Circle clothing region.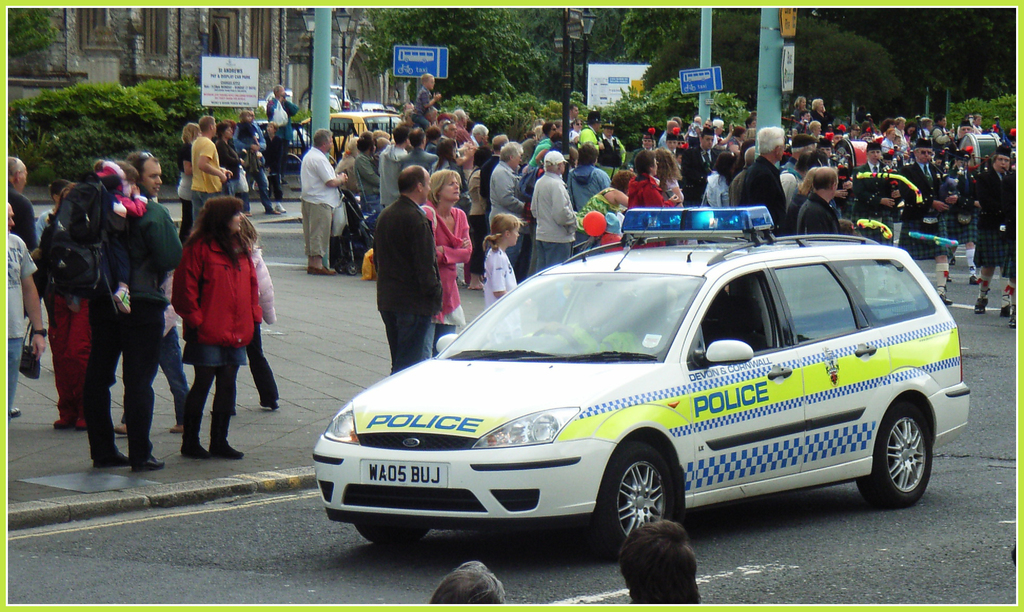
Region: <box>405,145,436,174</box>.
